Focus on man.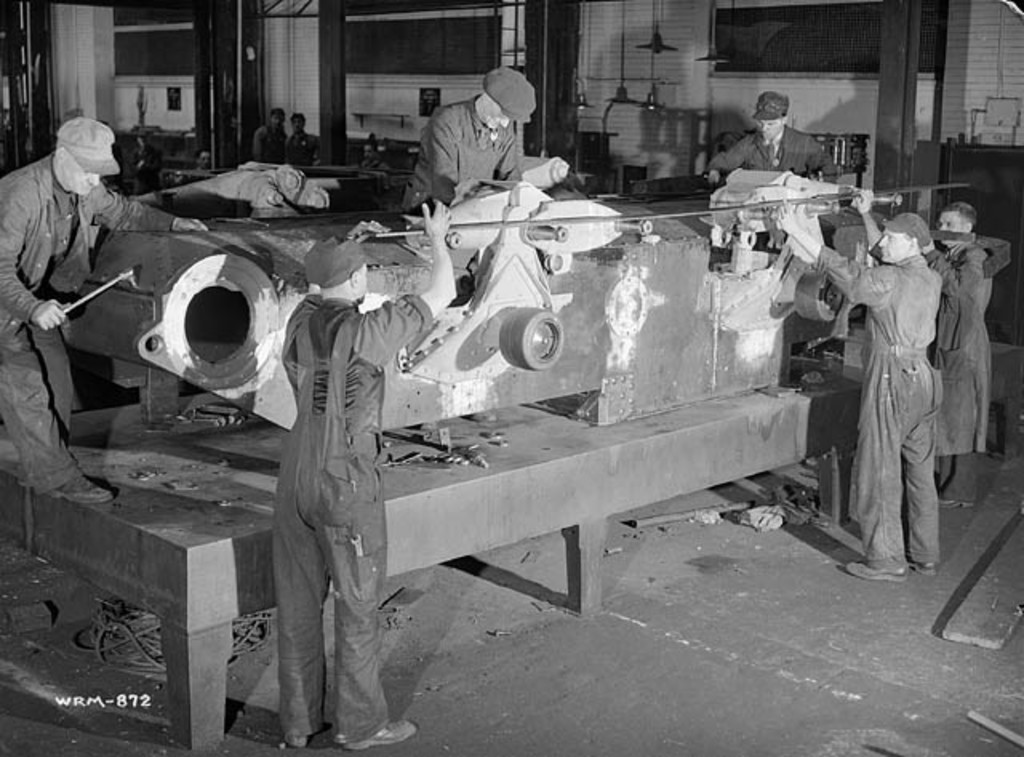
Focused at box=[394, 70, 546, 206].
